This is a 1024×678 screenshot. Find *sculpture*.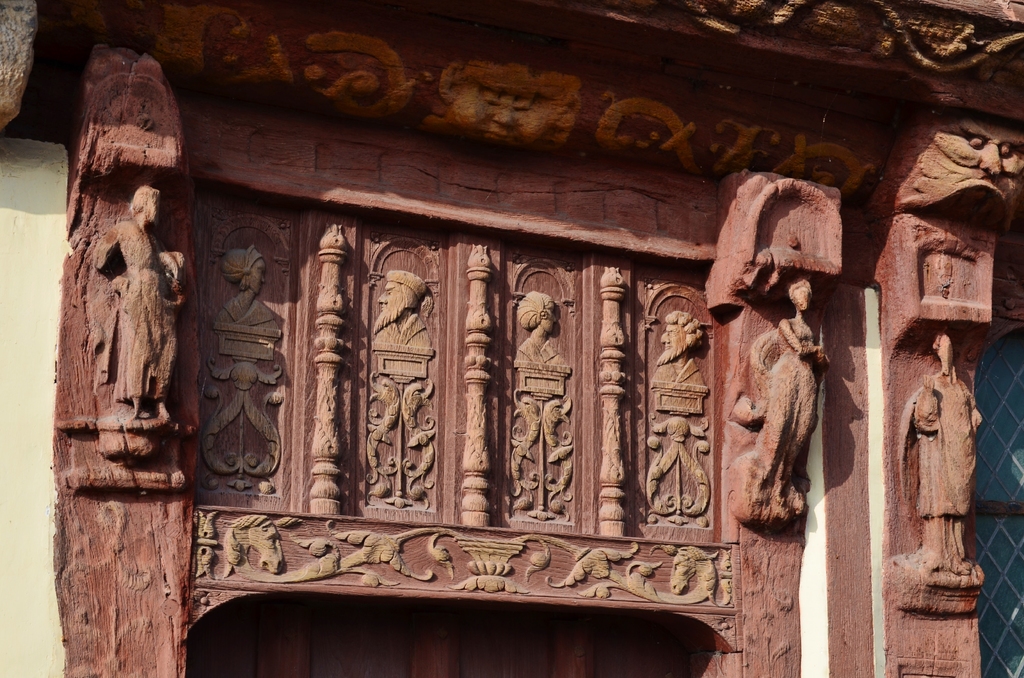
Bounding box: bbox=(721, 281, 840, 547).
